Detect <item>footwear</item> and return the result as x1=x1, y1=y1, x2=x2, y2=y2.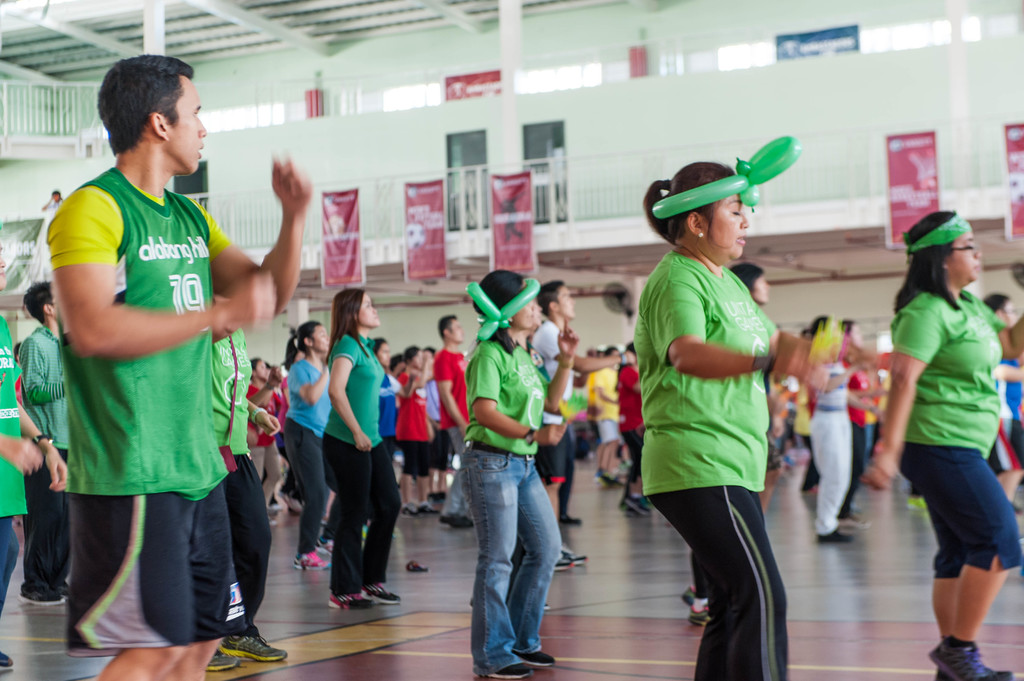
x1=509, y1=649, x2=557, y2=671.
